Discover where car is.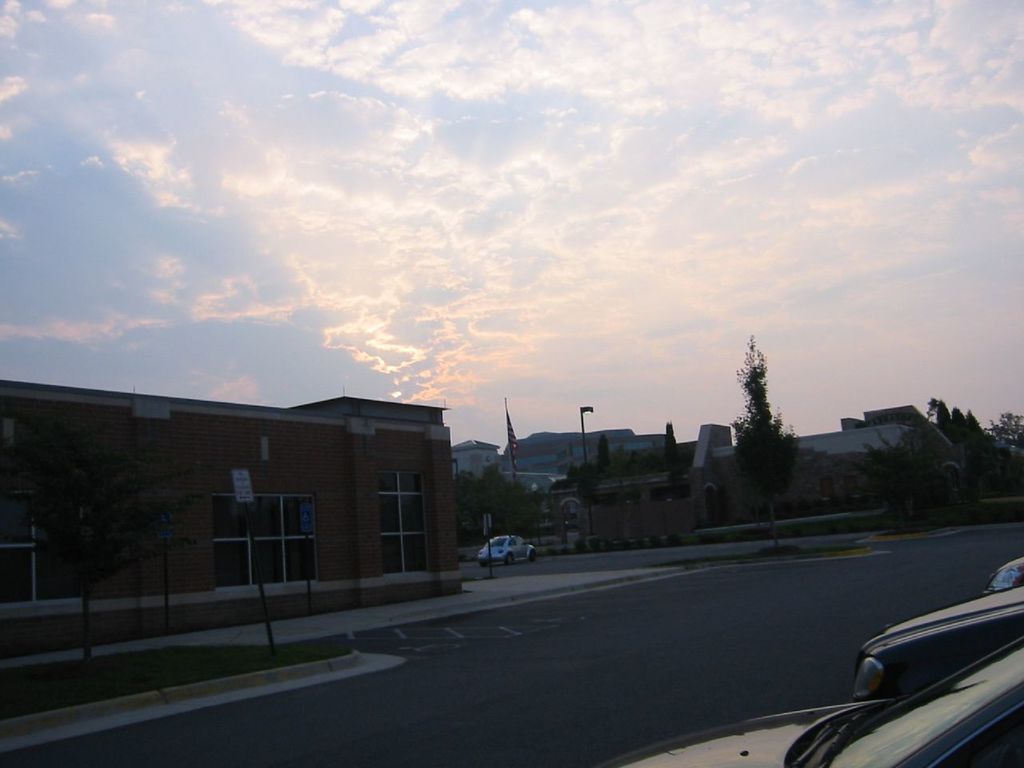
Discovered at box(851, 591, 1023, 697).
